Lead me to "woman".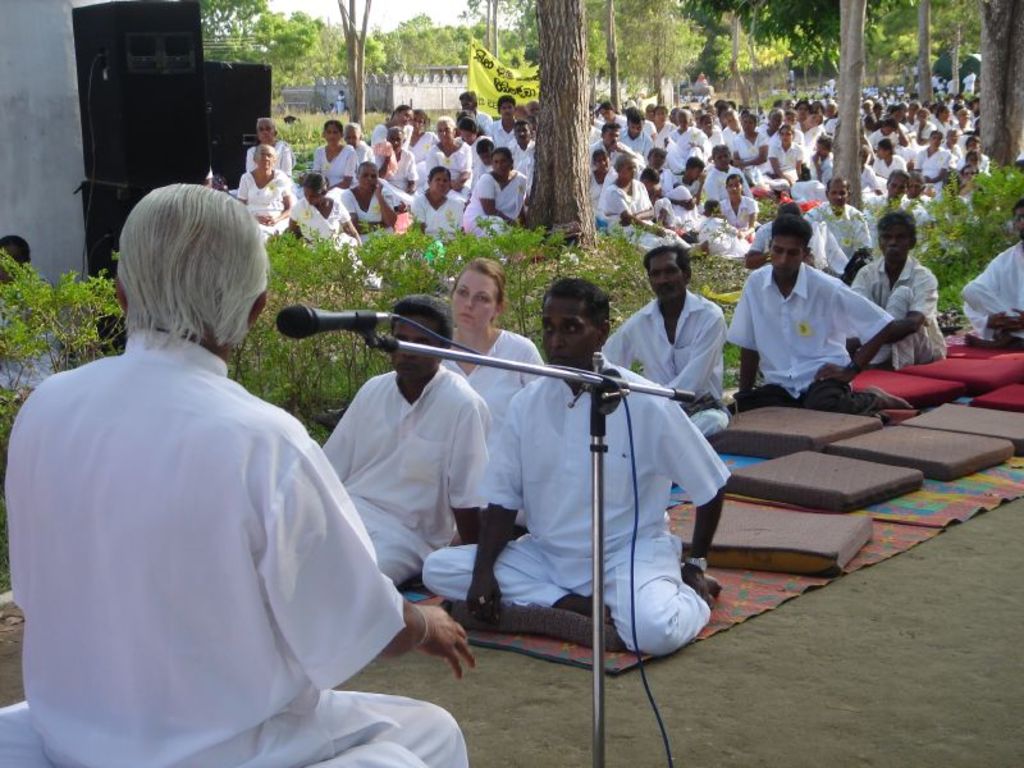
Lead to [946,128,965,166].
